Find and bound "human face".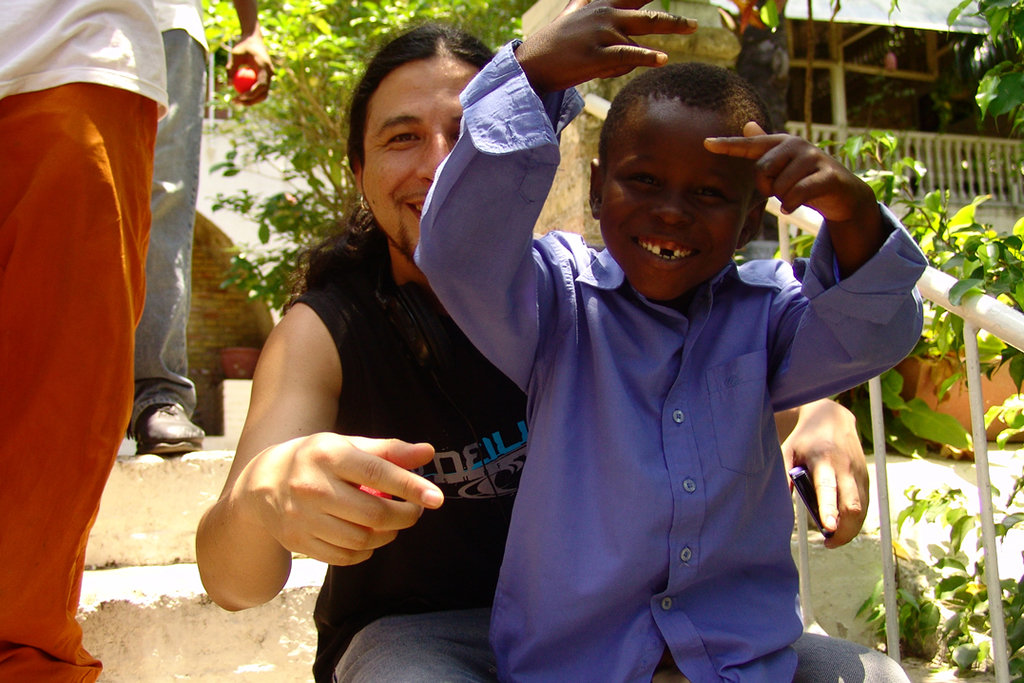
Bound: [x1=593, y1=106, x2=755, y2=306].
